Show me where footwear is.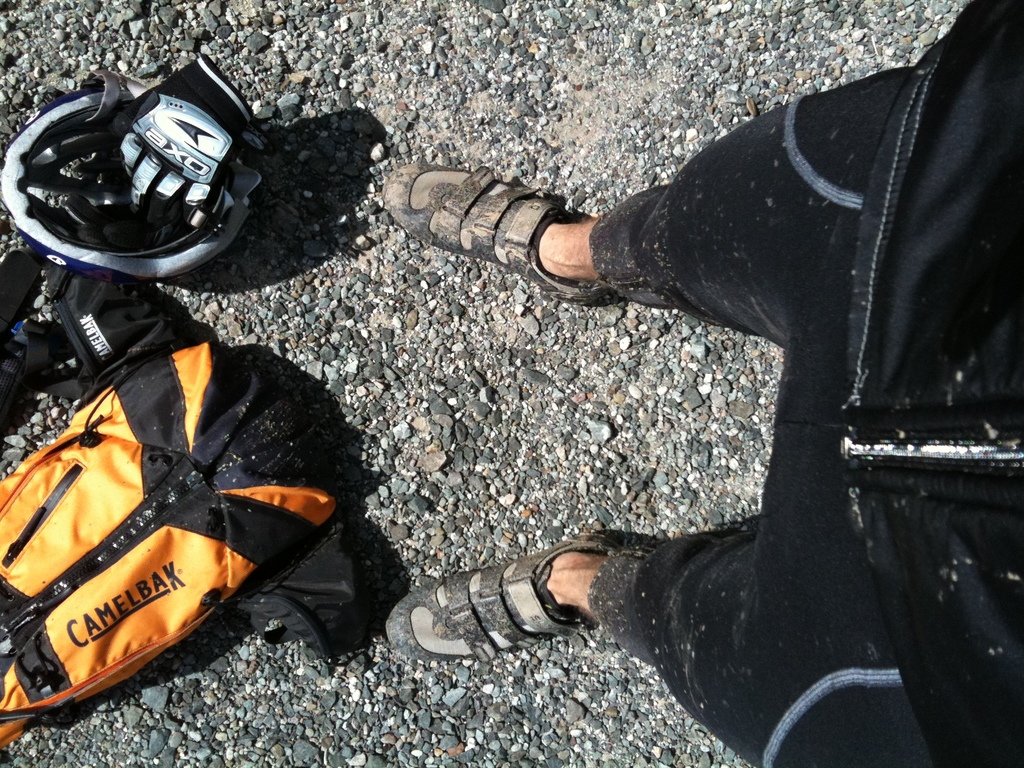
footwear is at region(380, 563, 605, 676).
